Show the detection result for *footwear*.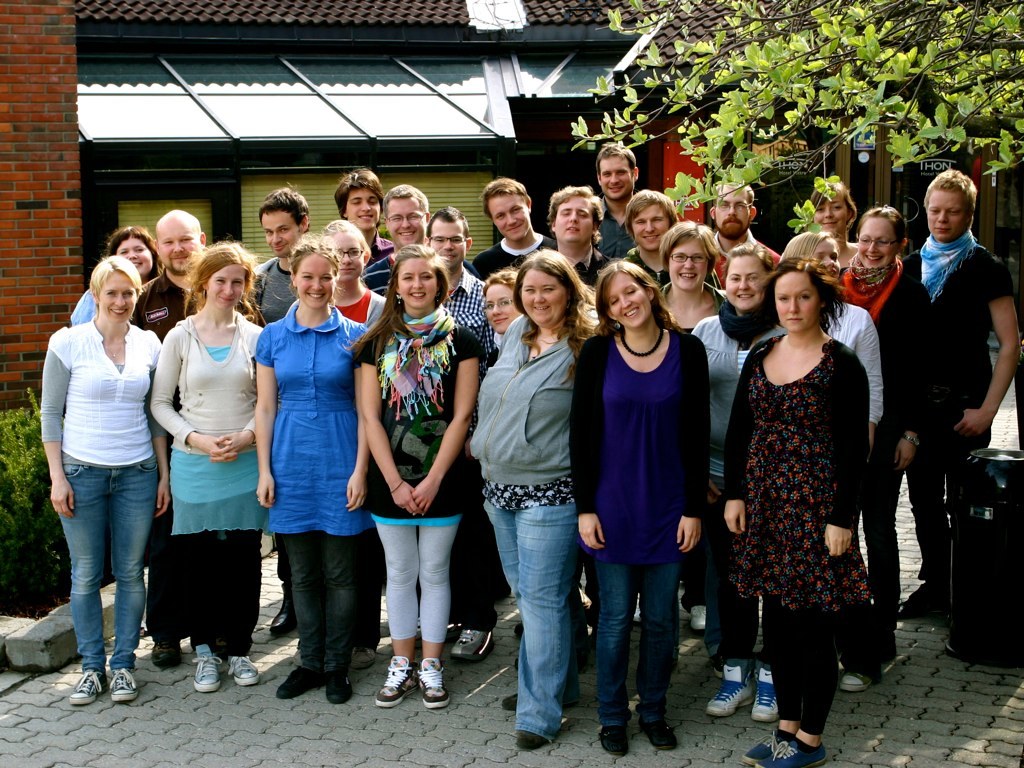
<bbox>354, 644, 374, 667</bbox>.
